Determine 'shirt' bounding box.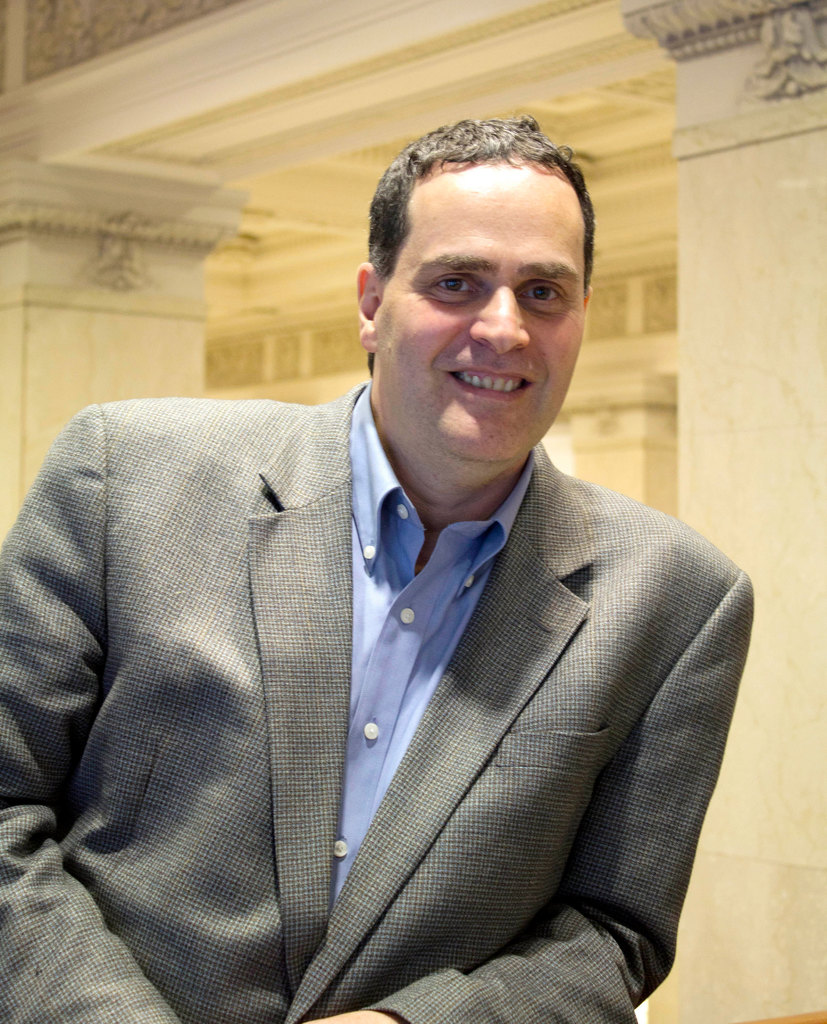
Determined: <region>340, 382, 534, 875</region>.
